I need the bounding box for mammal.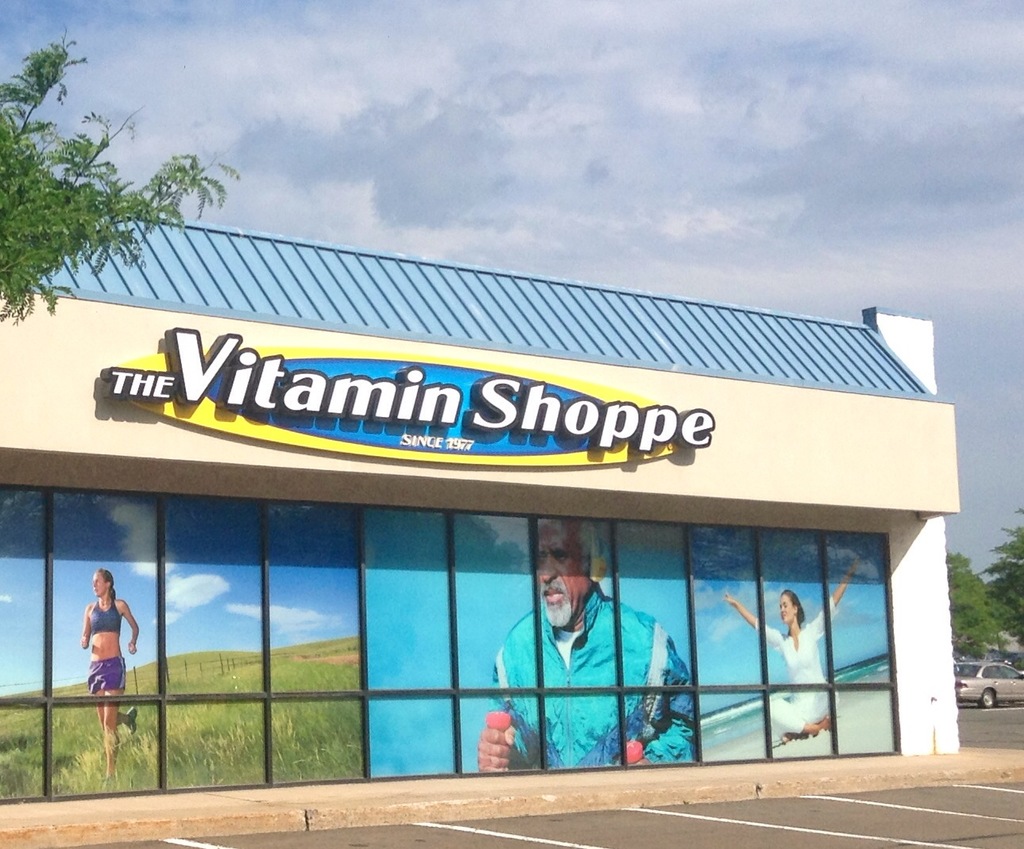
Here it is: <bbox>474, 511, 697, 772</bbox>.
